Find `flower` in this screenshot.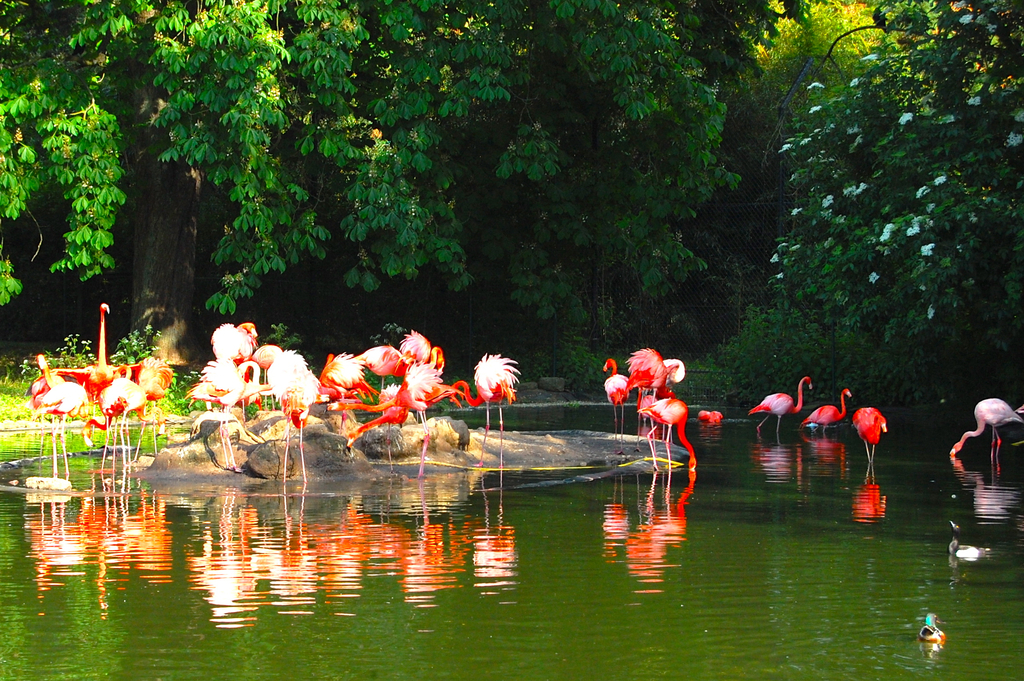
The bounding box for `flower` is 805,80,824,88.
